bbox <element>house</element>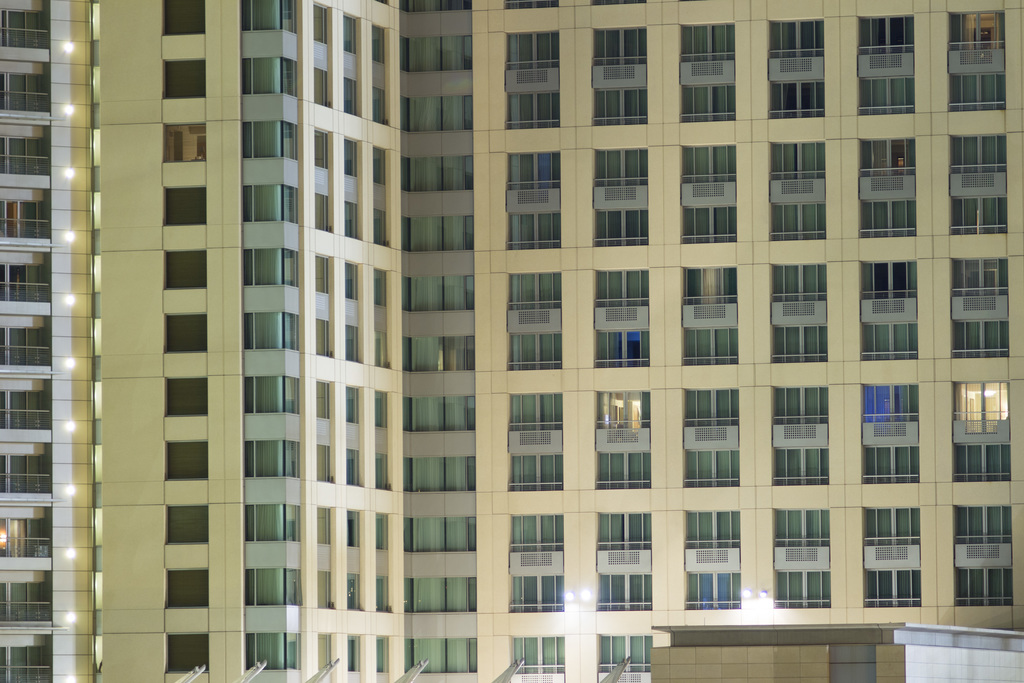
(x1=649, y1=623, x2=1023, y2=679)
